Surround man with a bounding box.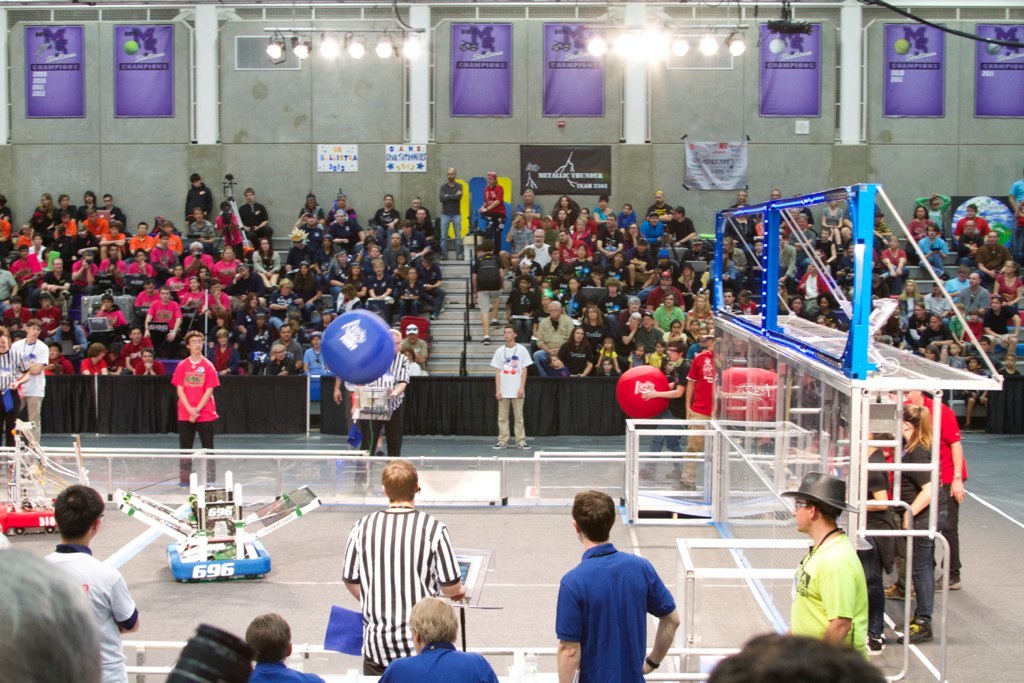
Rect(550, 495, 684, 682).
